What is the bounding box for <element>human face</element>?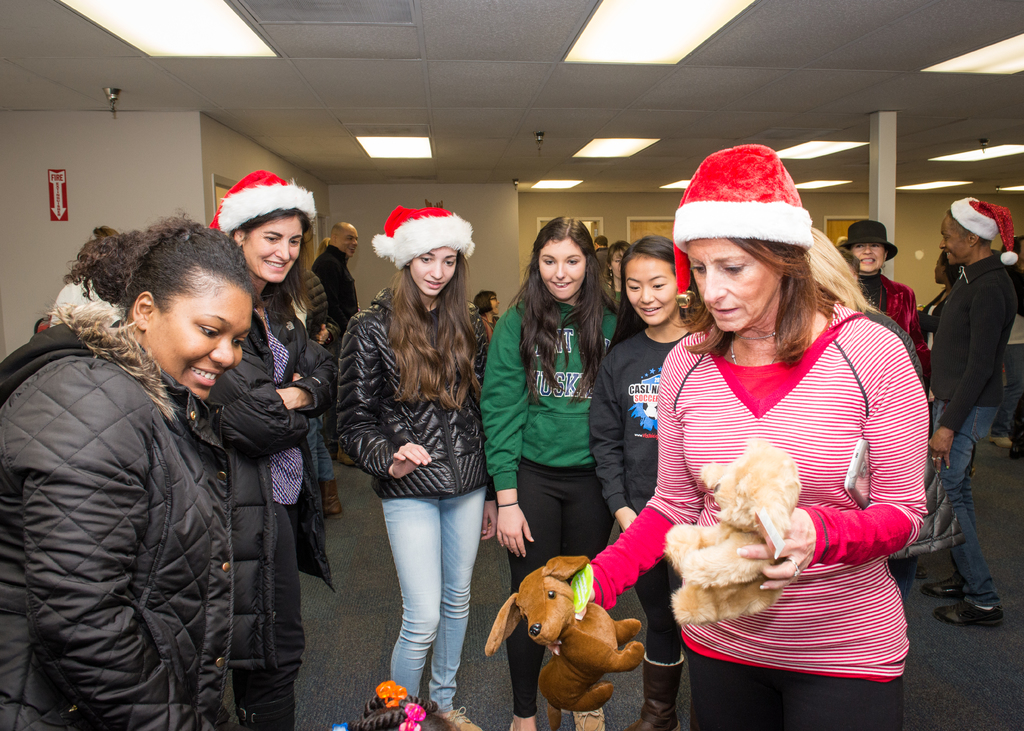
select_region(148, 282, 255, 396).
